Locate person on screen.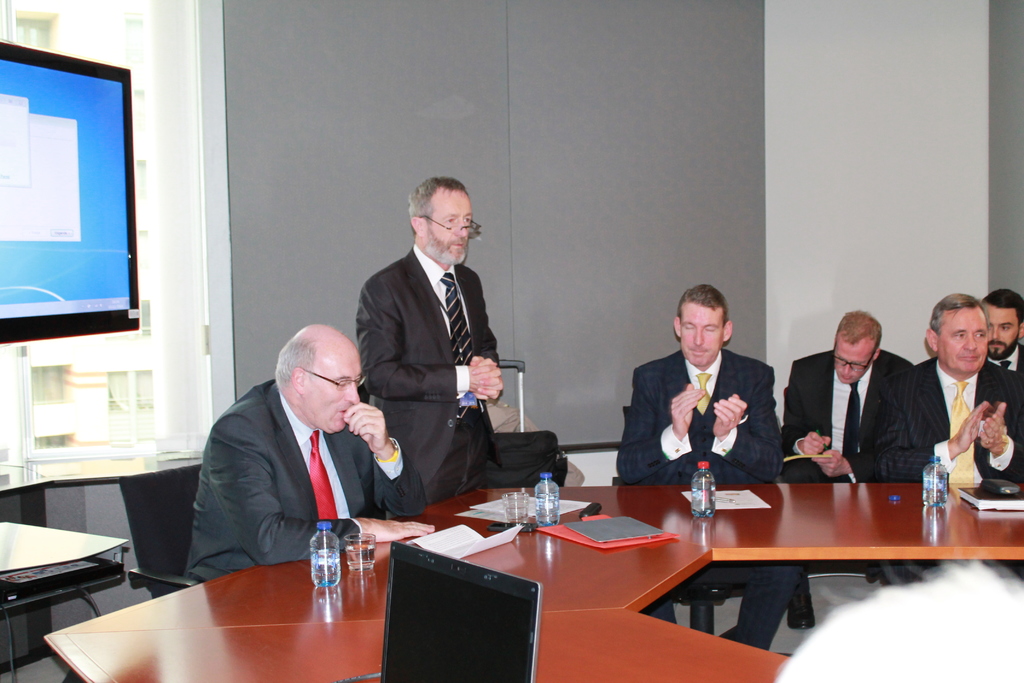
On screen at (left=780, top=306, right=937, bottom=630).
